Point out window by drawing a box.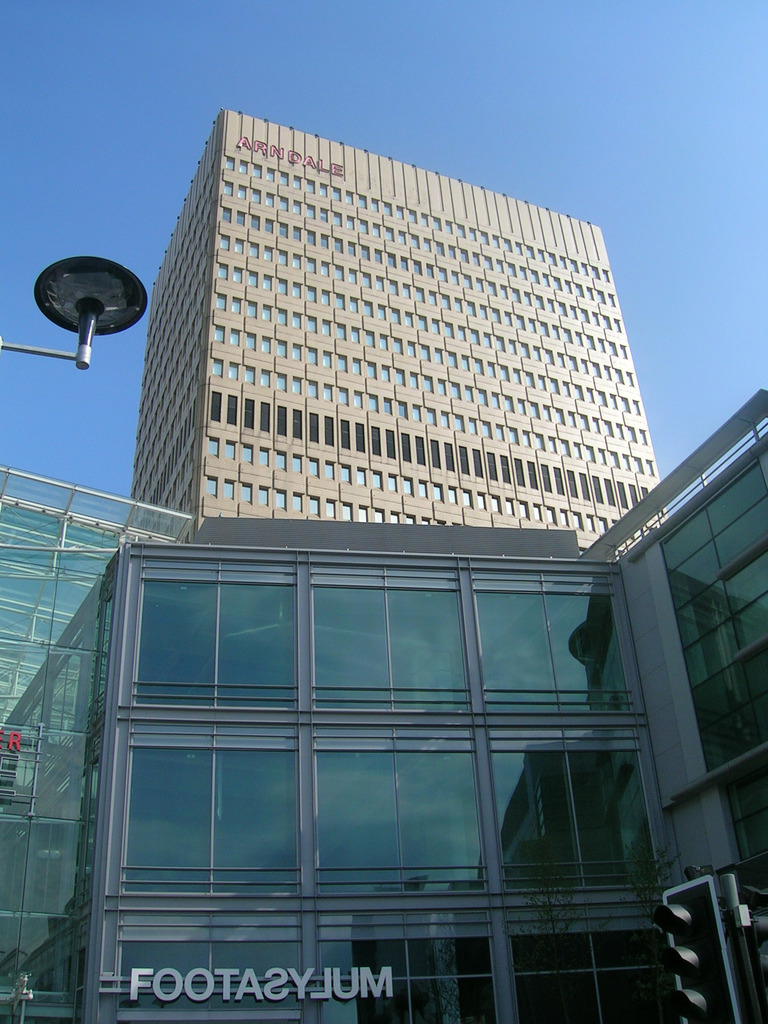
[548,250,561,268].
